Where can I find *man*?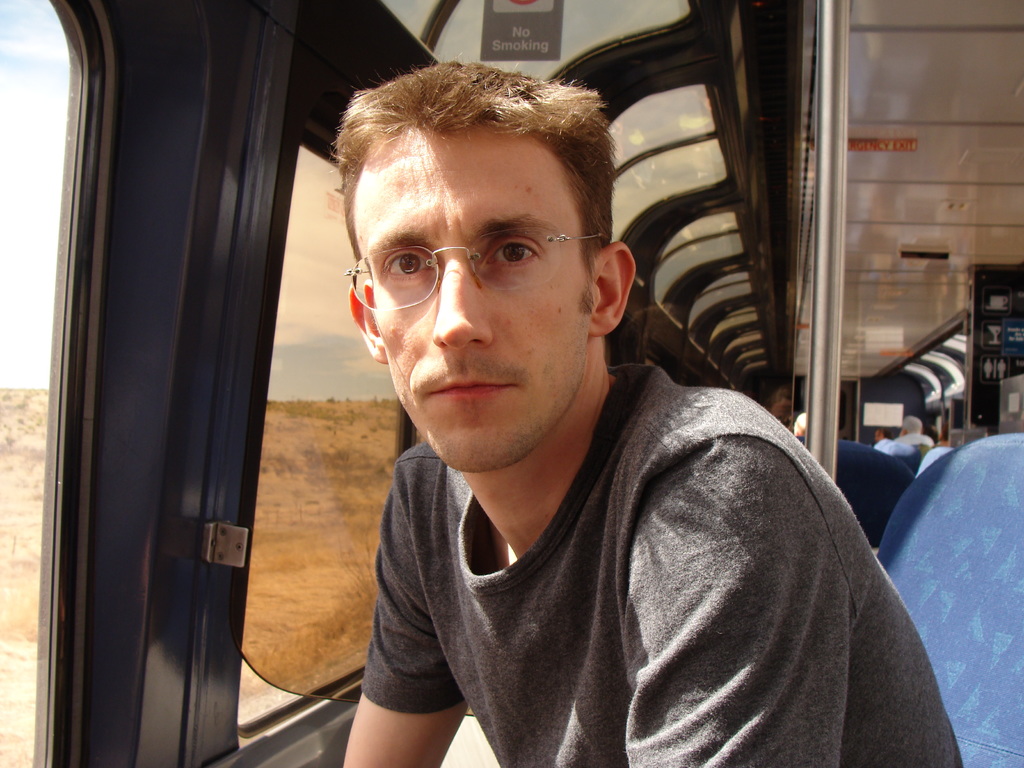
You can find it at Rect(240, 64, 920, 751).
